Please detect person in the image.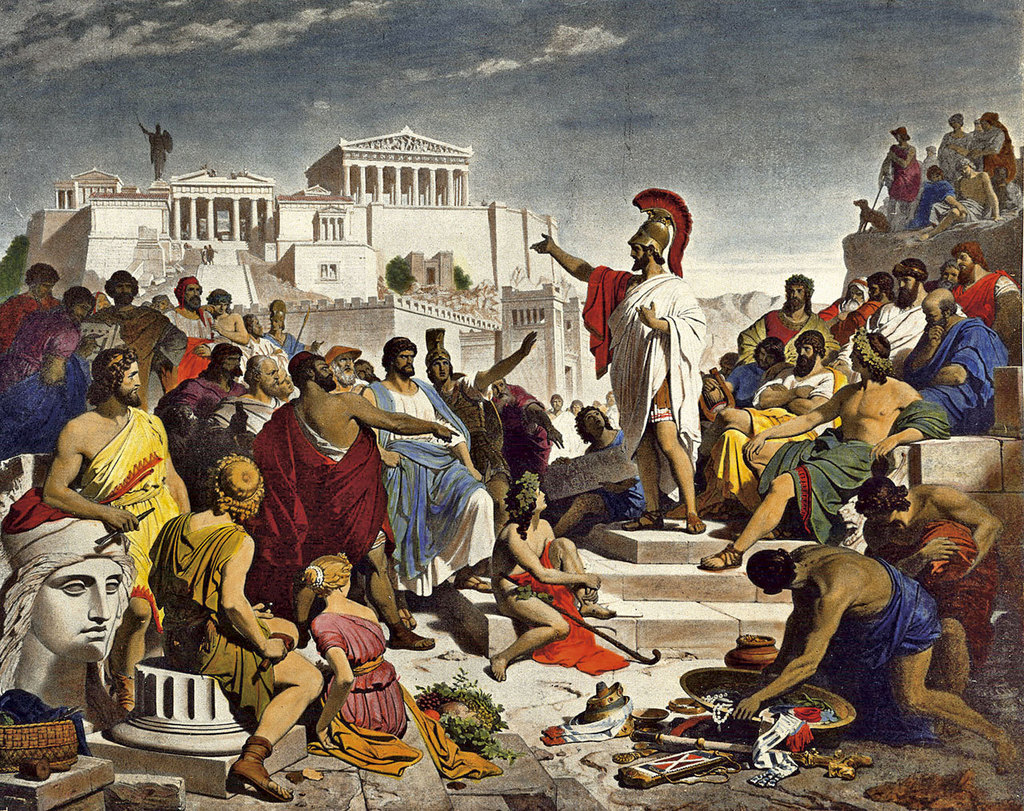
(0,473,138,733).
